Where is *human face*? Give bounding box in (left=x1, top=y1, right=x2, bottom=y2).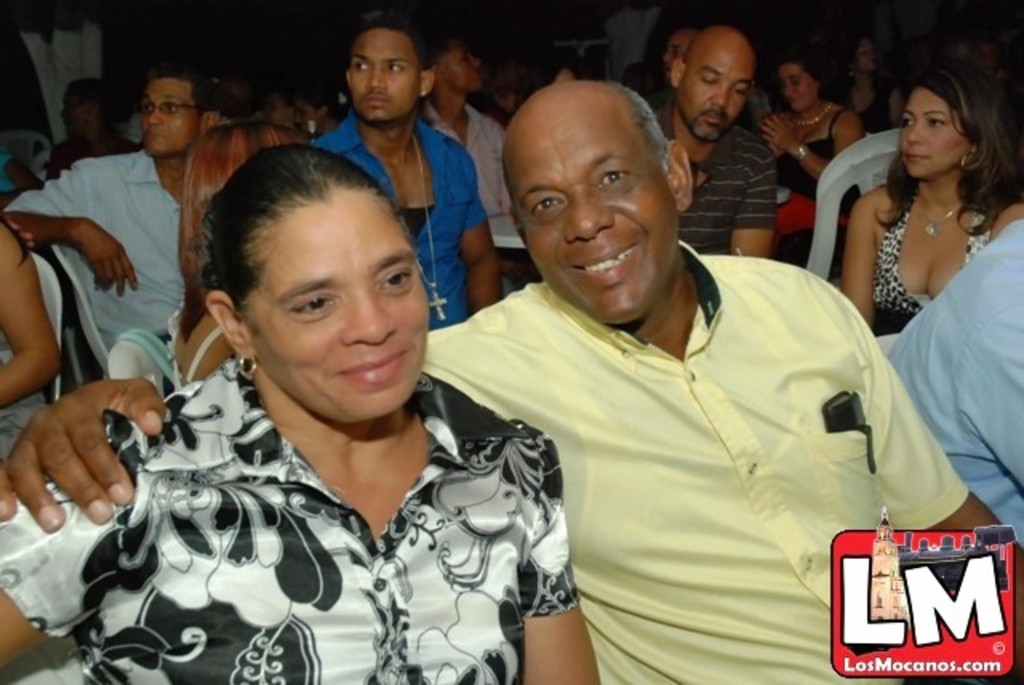
(left=342, top=35, right=424, bottom=120).
